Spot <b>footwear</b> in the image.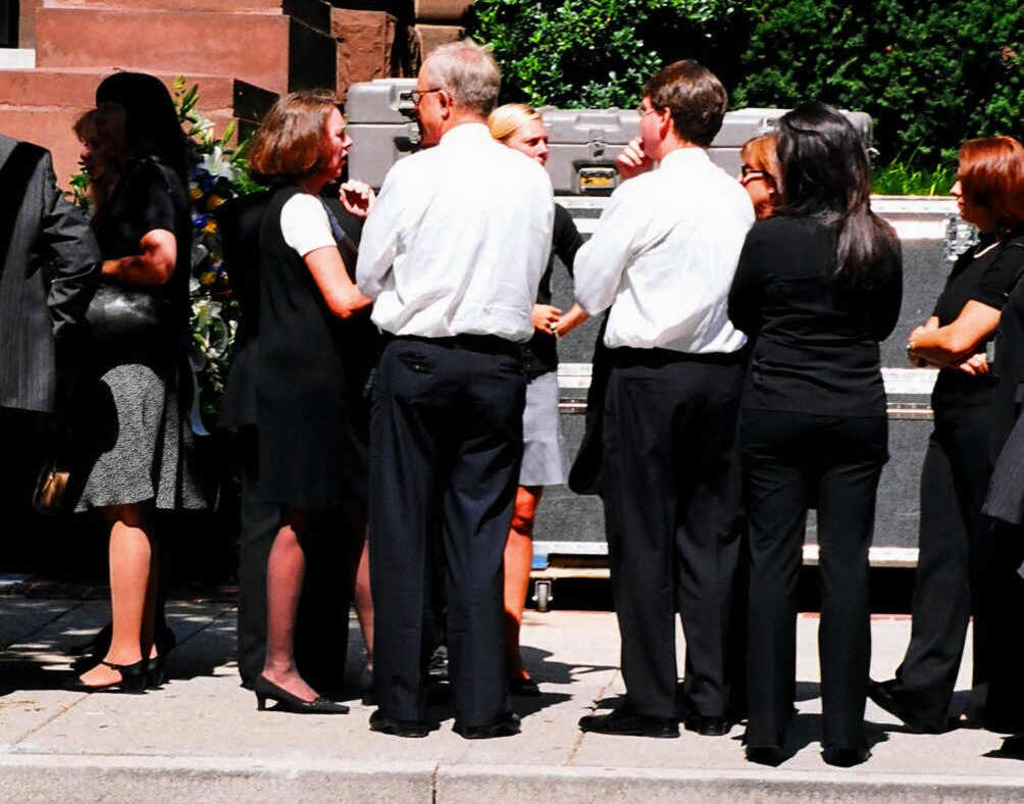
<b>footwear</b> found at 849 680 916 731.
